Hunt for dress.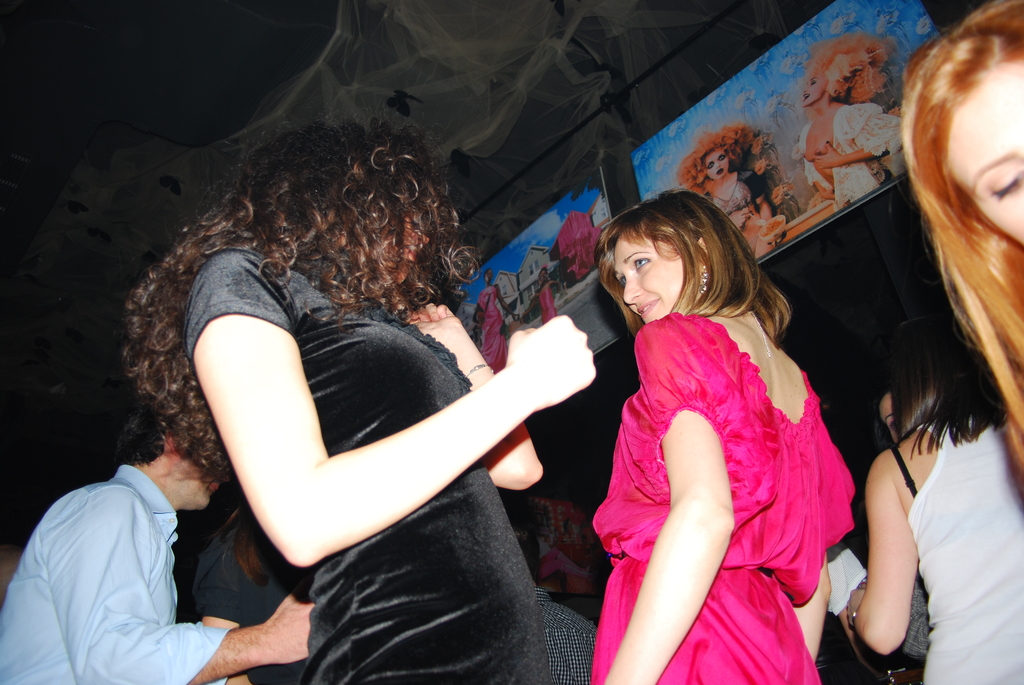
Hunted down at bbox=[186, 244, 555, 684].
